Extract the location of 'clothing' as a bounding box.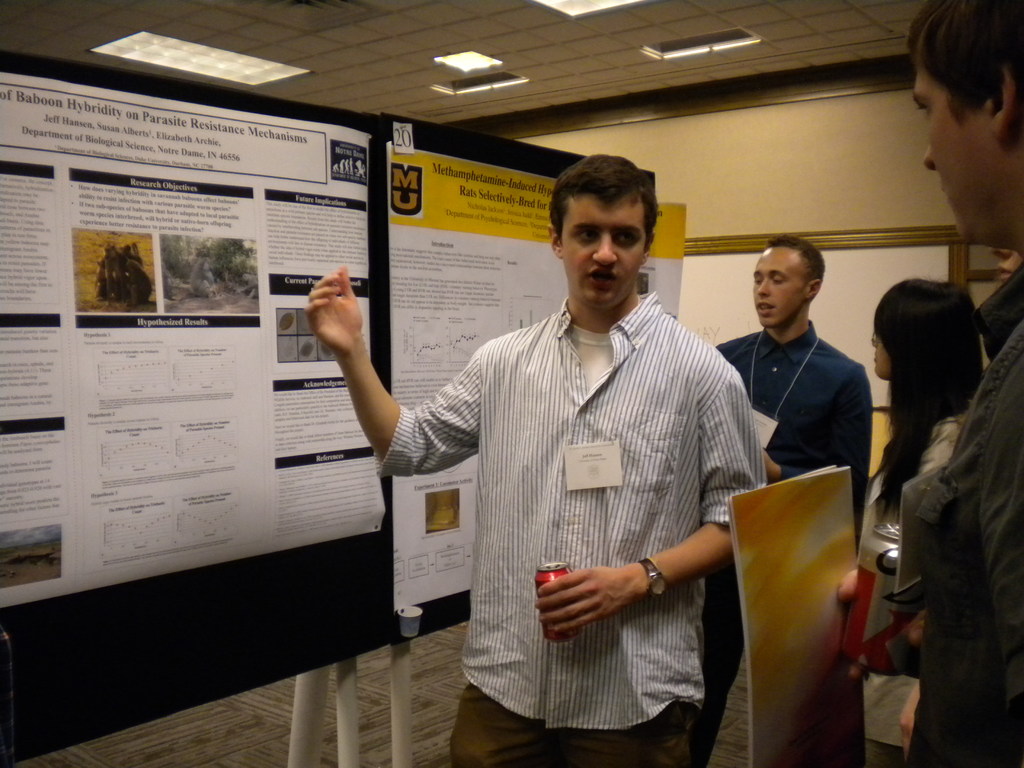
x1=904, y1=258, x2=1023, y2=767.
